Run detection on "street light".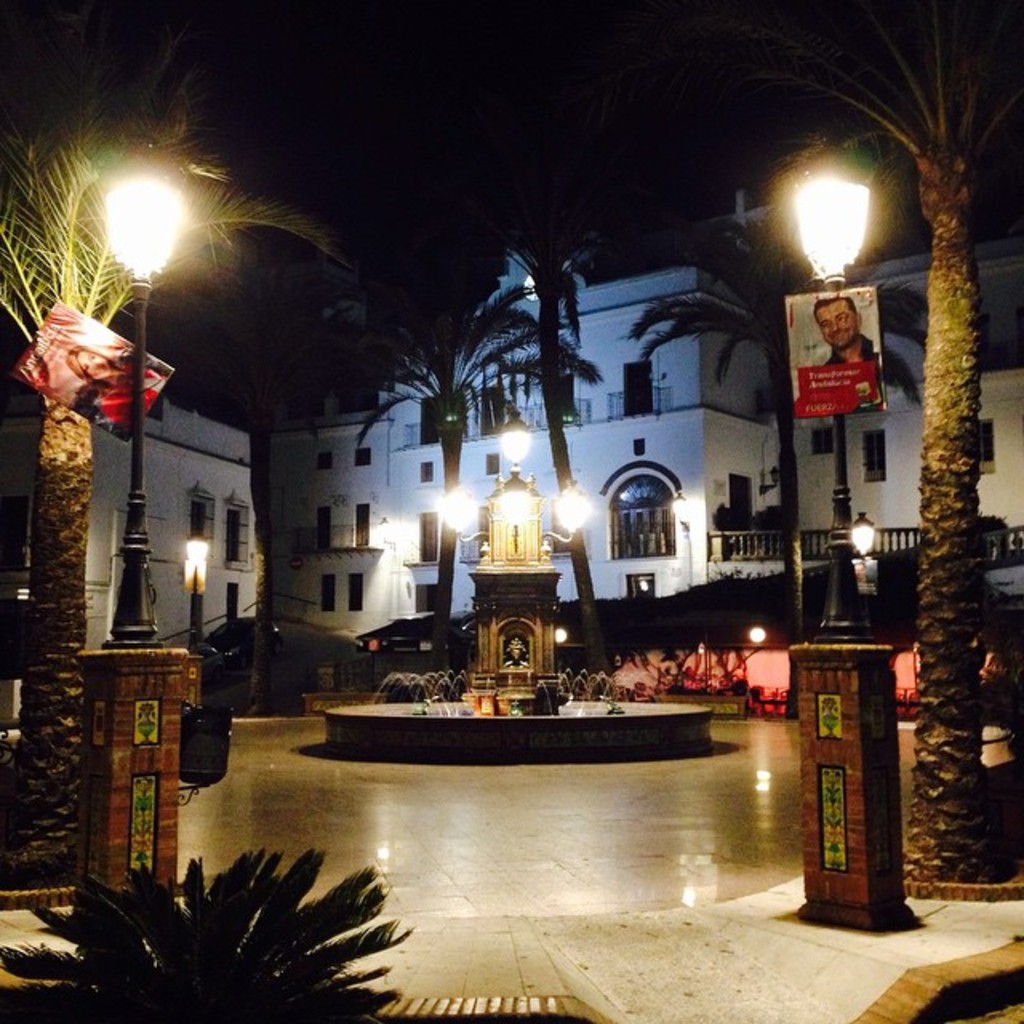
Result: bbox=(101, 162, 200, 650).
